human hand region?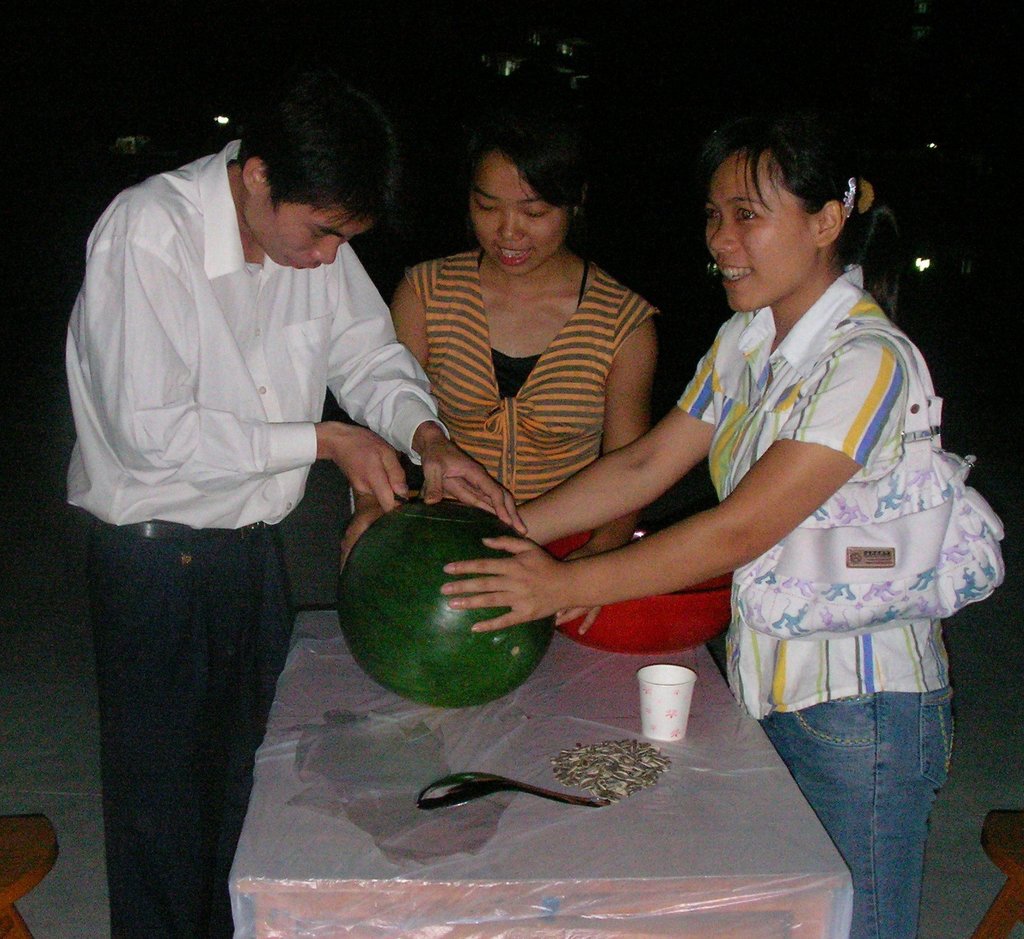
(437, 476, 508, 519)
